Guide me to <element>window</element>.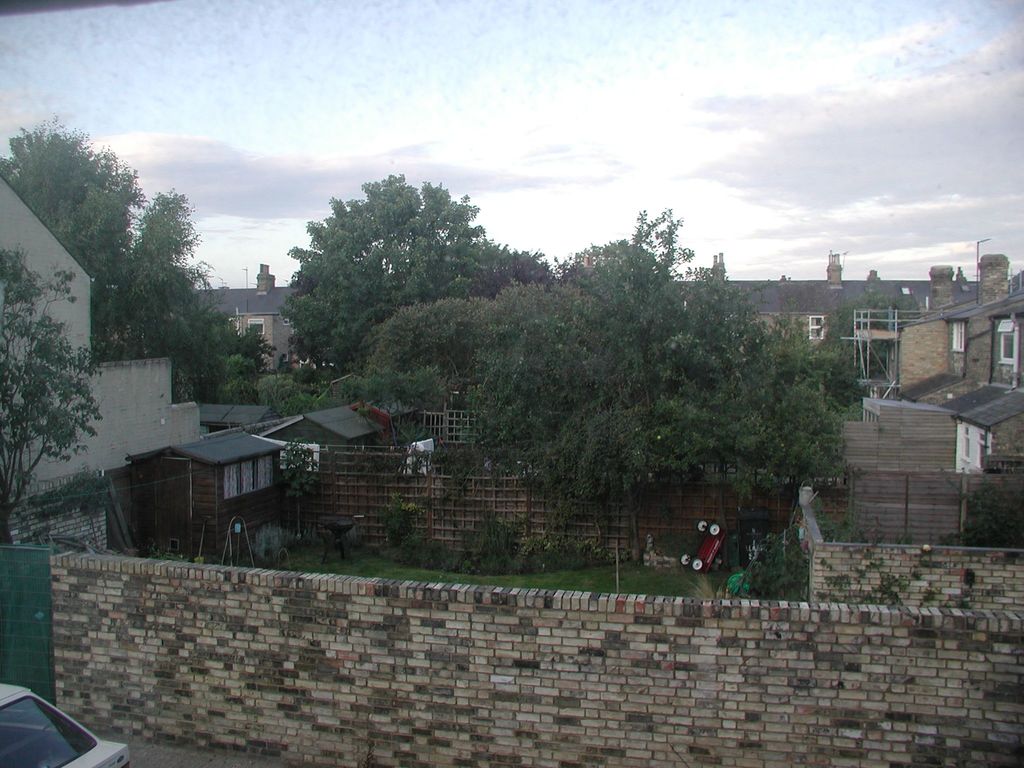
Guidance: (808,316,824,341).
